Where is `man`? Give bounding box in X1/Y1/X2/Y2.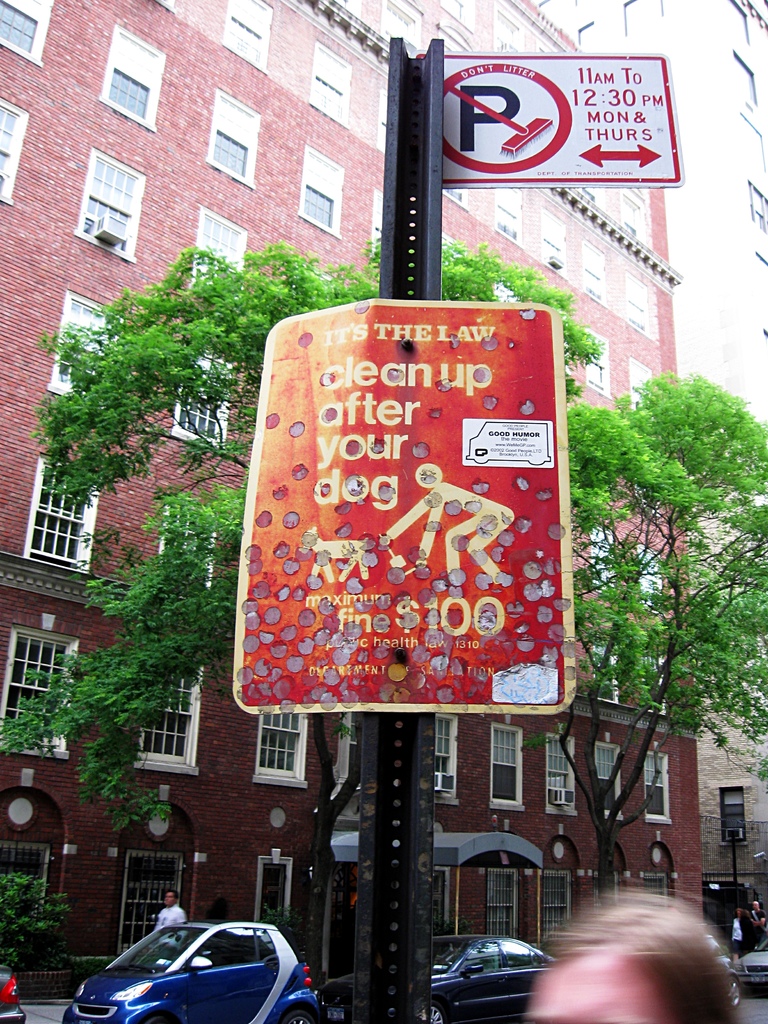
141/872/205/935.
